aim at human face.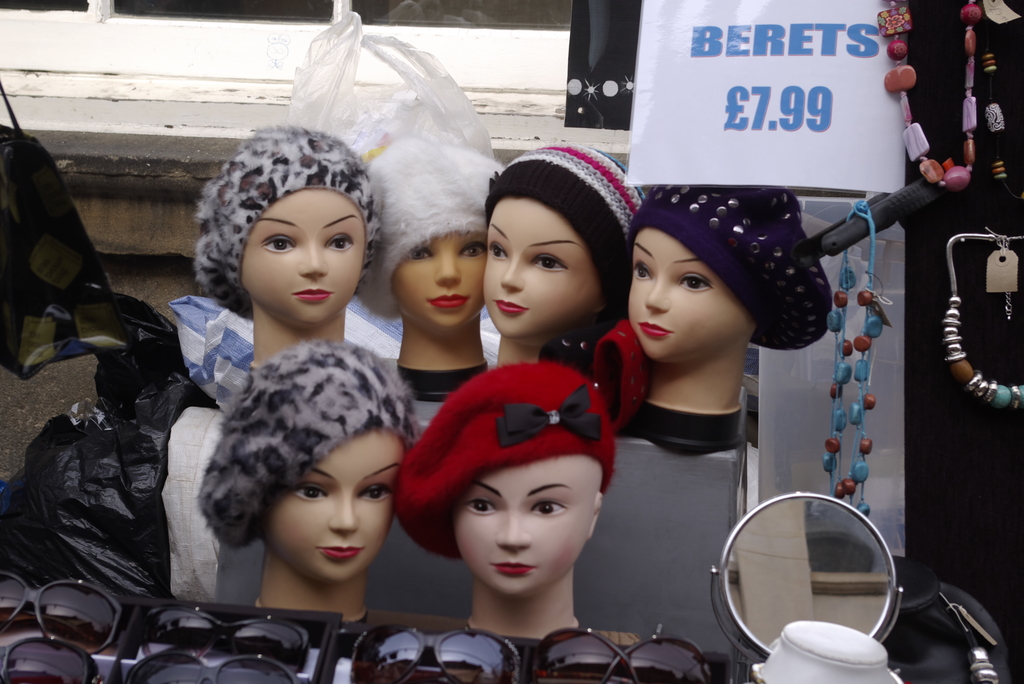
Aimed at <bbox>391, 235, 489, 331</bbox>.
